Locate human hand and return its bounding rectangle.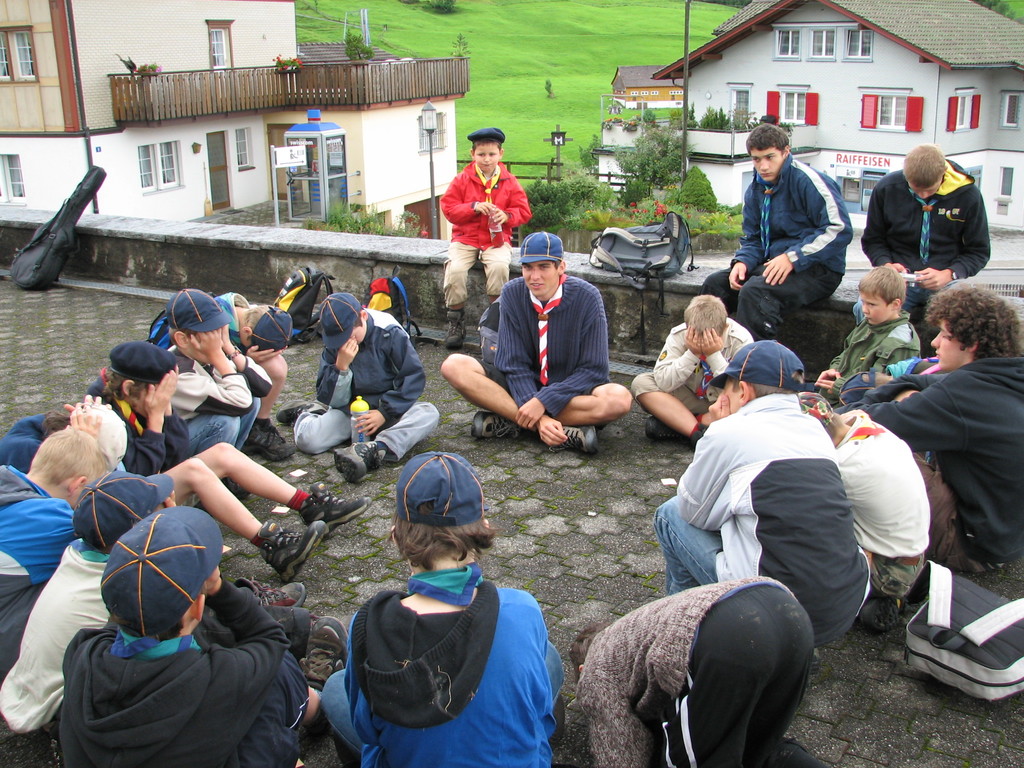
region(883, 261, 907, 273).
